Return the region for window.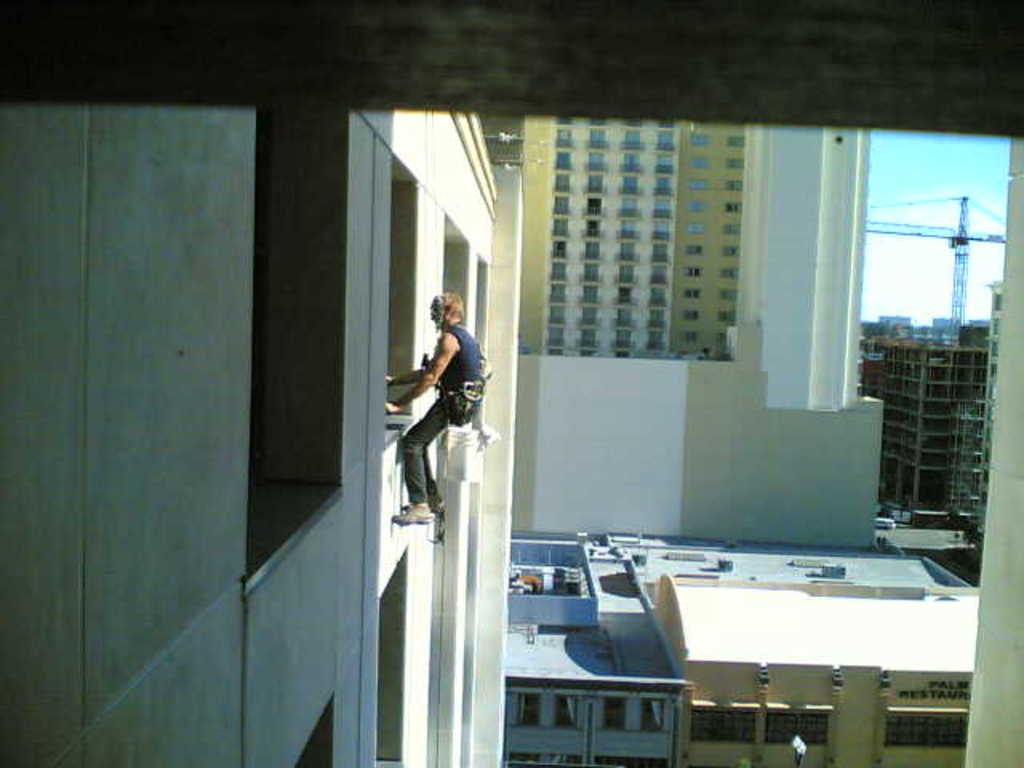
region(442, 213, 472, 323).
